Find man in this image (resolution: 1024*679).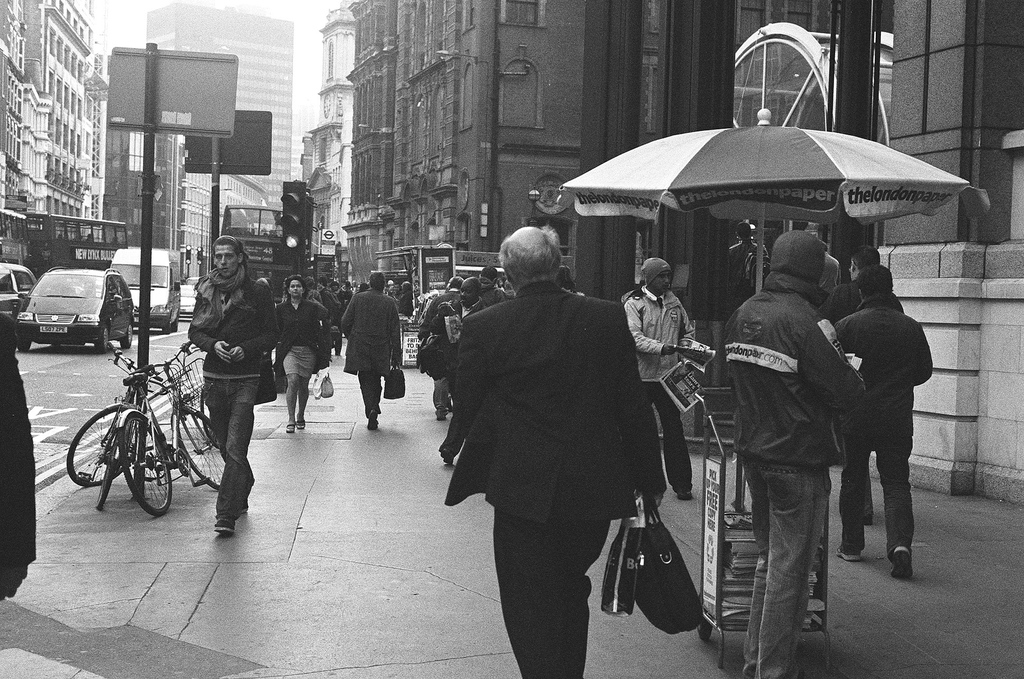
(815, 243, 839, 290).
